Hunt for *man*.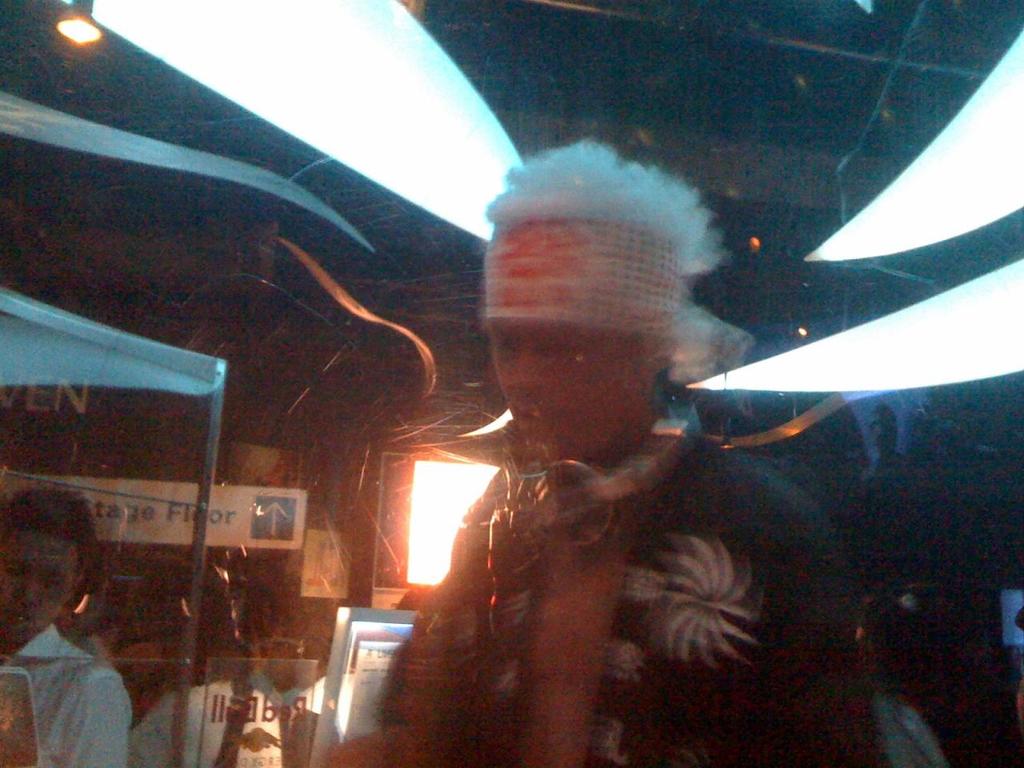
Hunted down at left=6, top=522, right=132, bottom=754.
